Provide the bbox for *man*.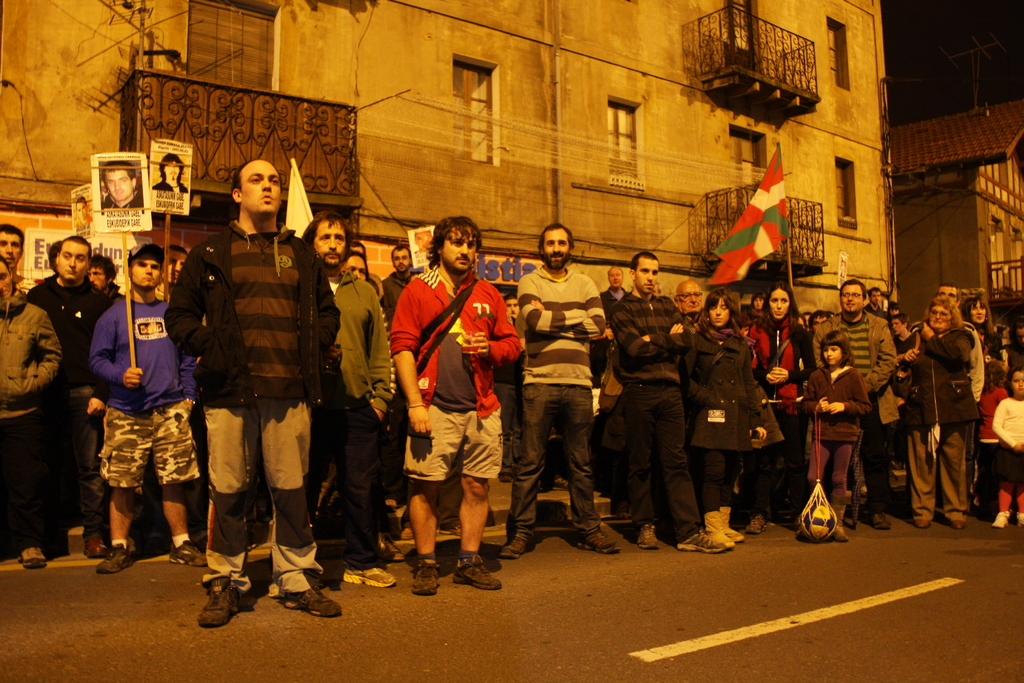
(168, 155, 324, 613).
